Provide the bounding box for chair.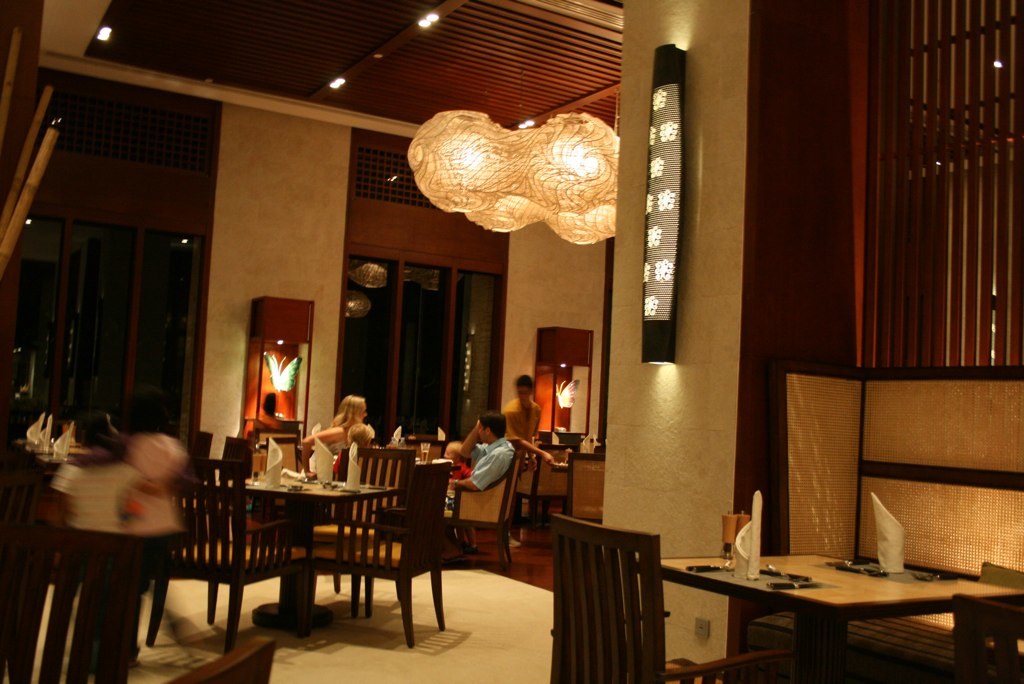
box=[952, 589, 1023, 683].
